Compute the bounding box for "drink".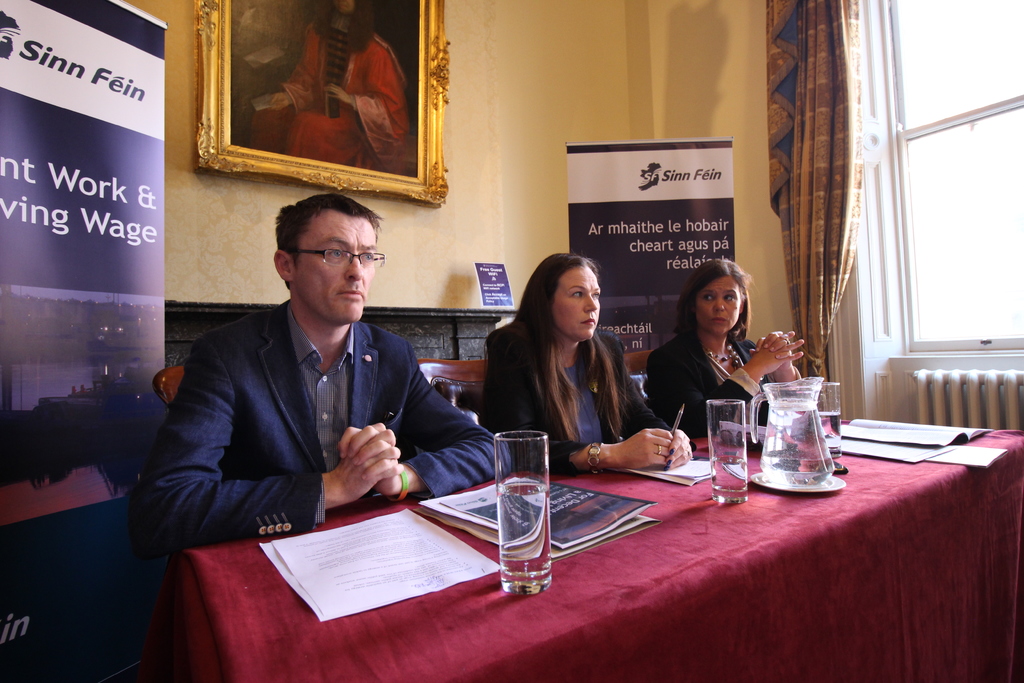
(822,411,844,461).
